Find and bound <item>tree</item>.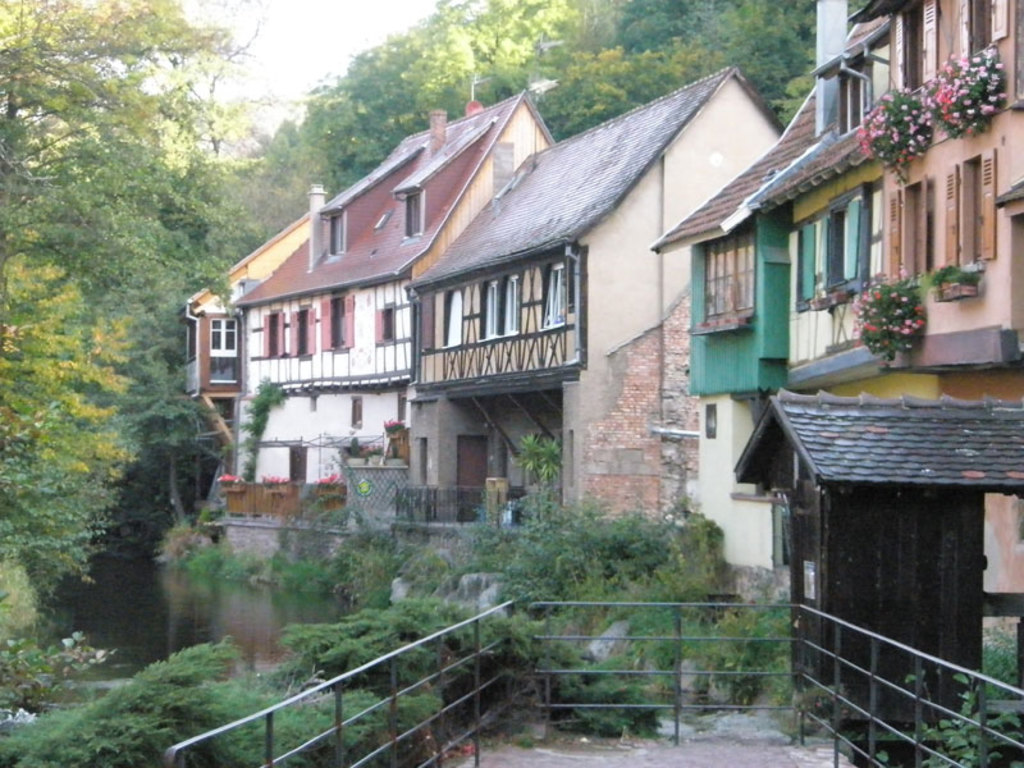
Bound: l=293, t=0, r=576, b=178.
